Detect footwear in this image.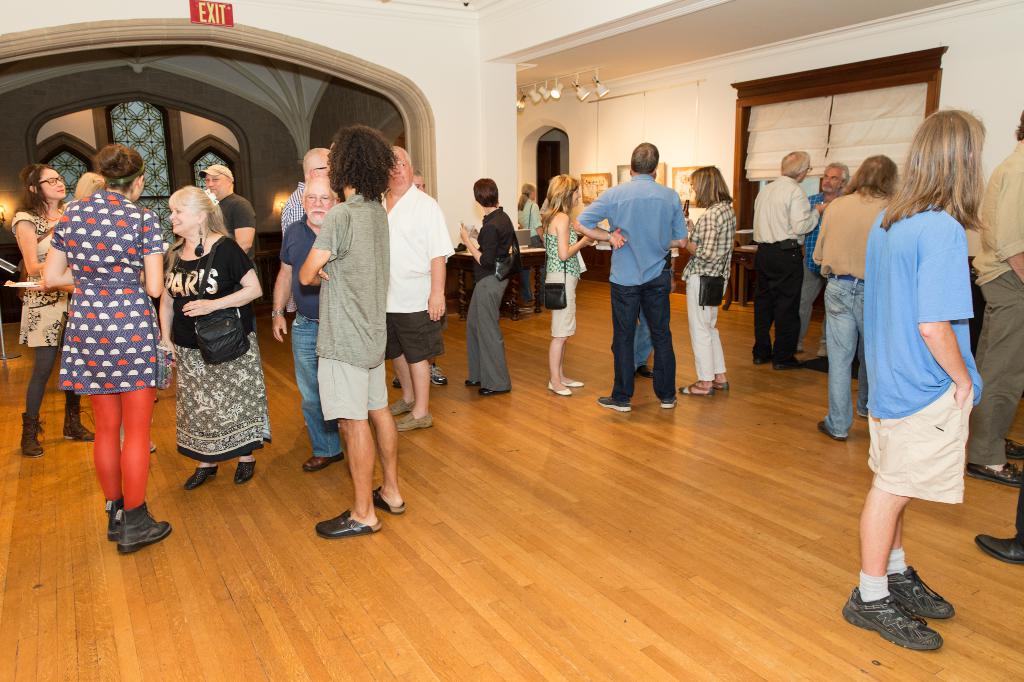
Detection: 392, 376, 399, 388.
